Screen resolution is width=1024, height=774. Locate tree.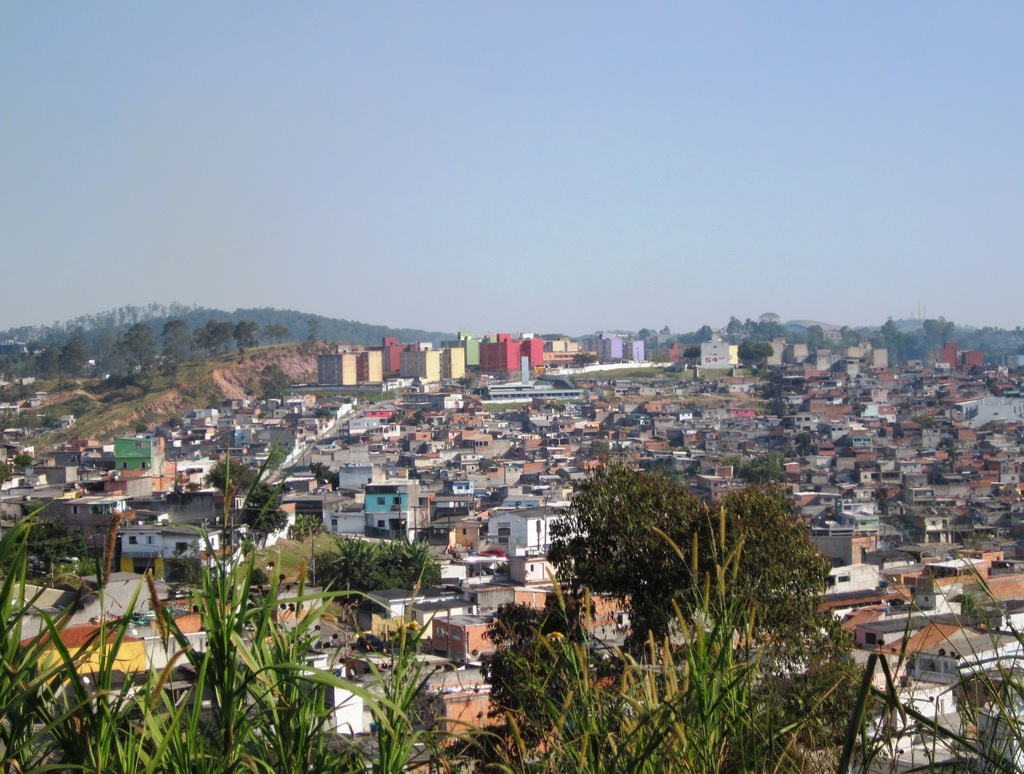
x1=235, y1=318, x2=262, y2=346.
